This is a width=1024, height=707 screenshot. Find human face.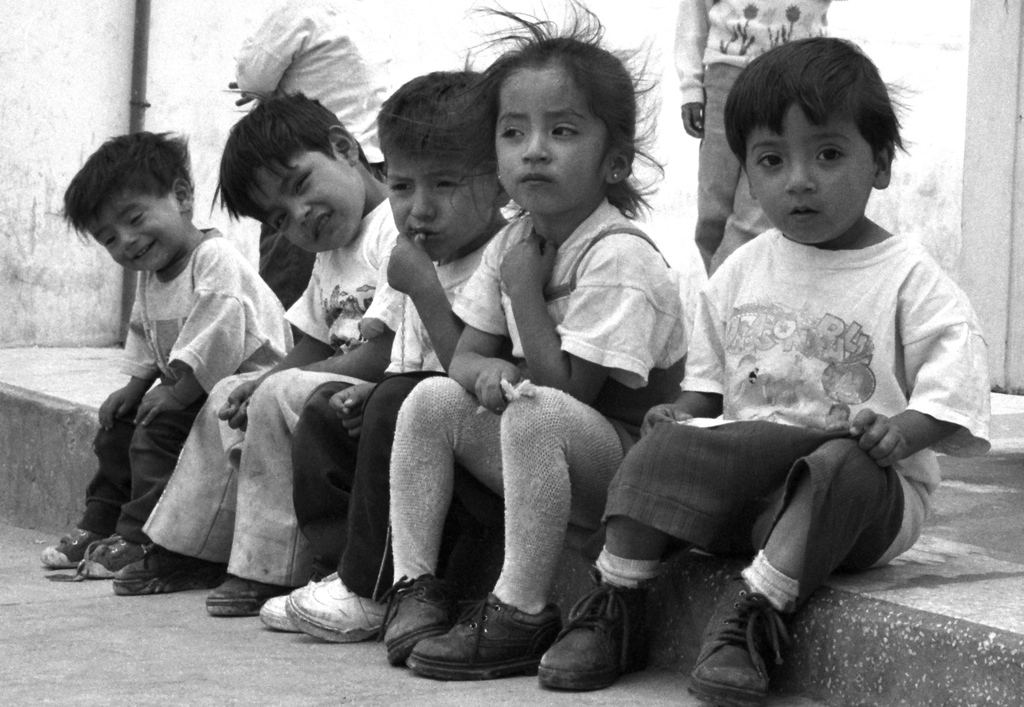
Bounding box: 493,64,609,210.
